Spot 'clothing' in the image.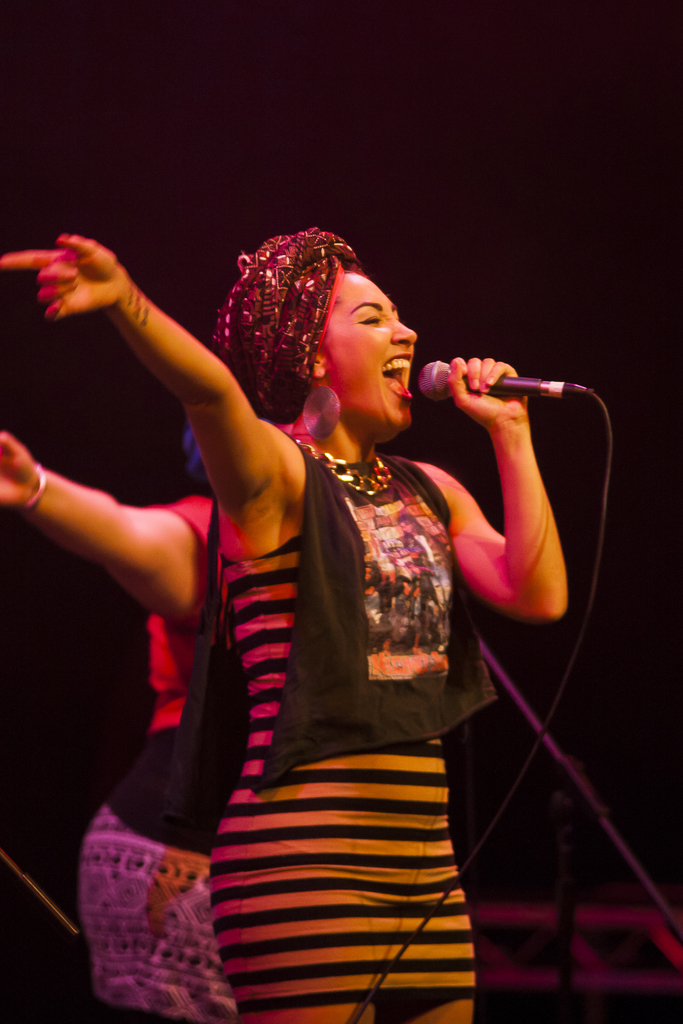
'clothing' found at 211/420/510/1023.
